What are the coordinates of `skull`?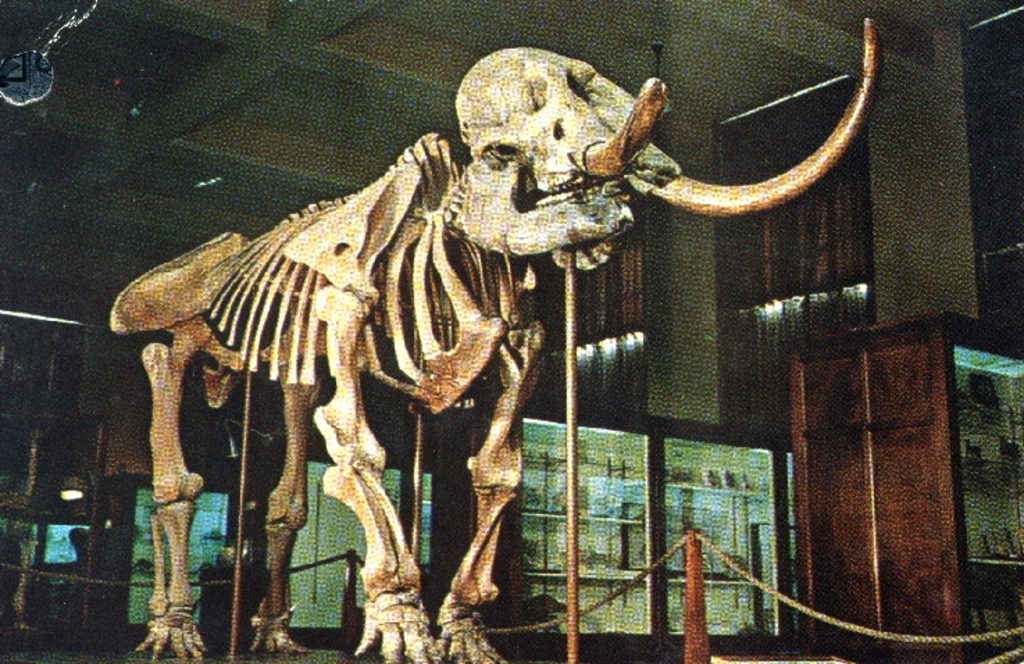
<bbox>108, 25, 881, 607</bbox>.
